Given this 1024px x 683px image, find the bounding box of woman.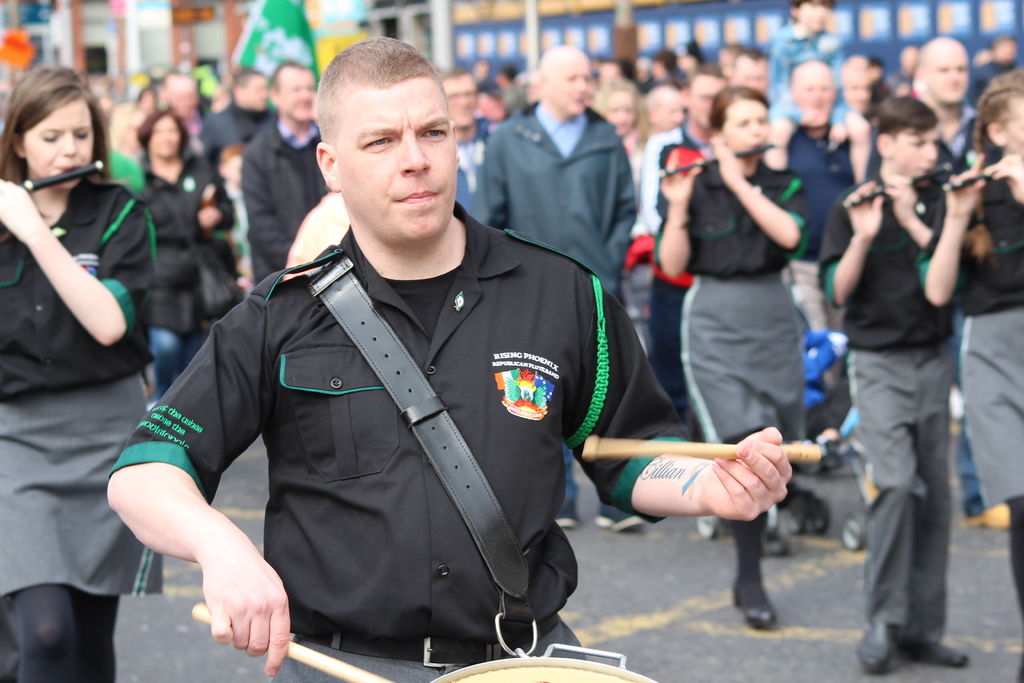
{"x1": 0, "y1": 50, "x2": 175, "y2": 637}.
